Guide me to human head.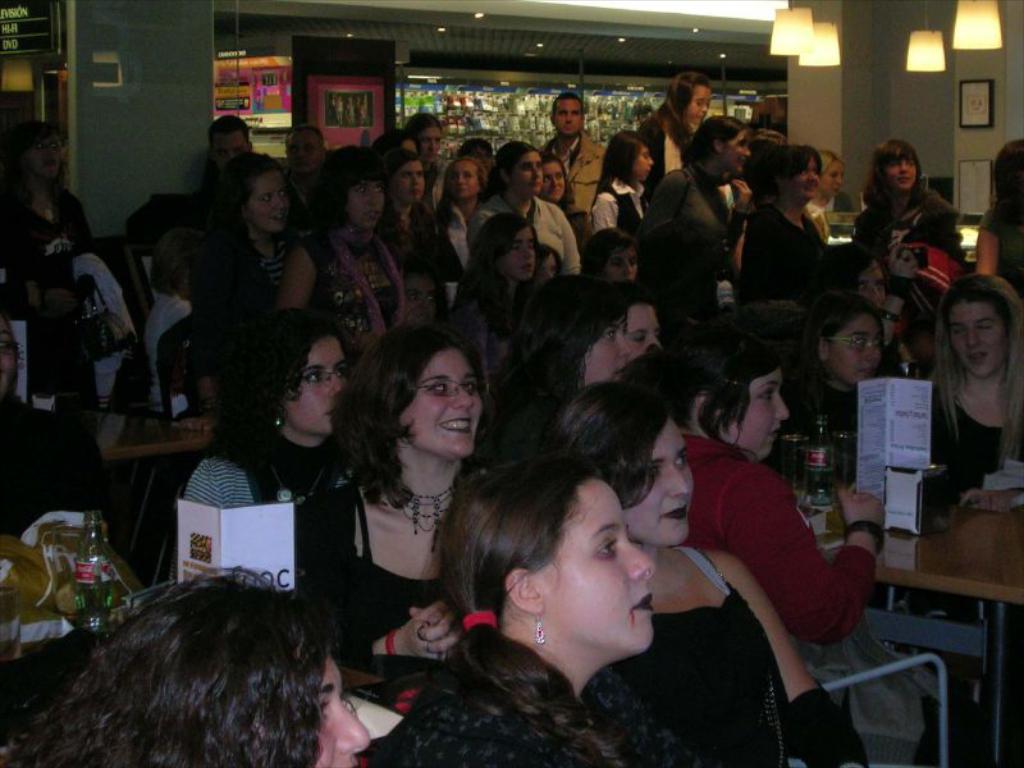
Guidance: {"x1": 394, "y1": 265, "x2": 442, "y2": 320}.
